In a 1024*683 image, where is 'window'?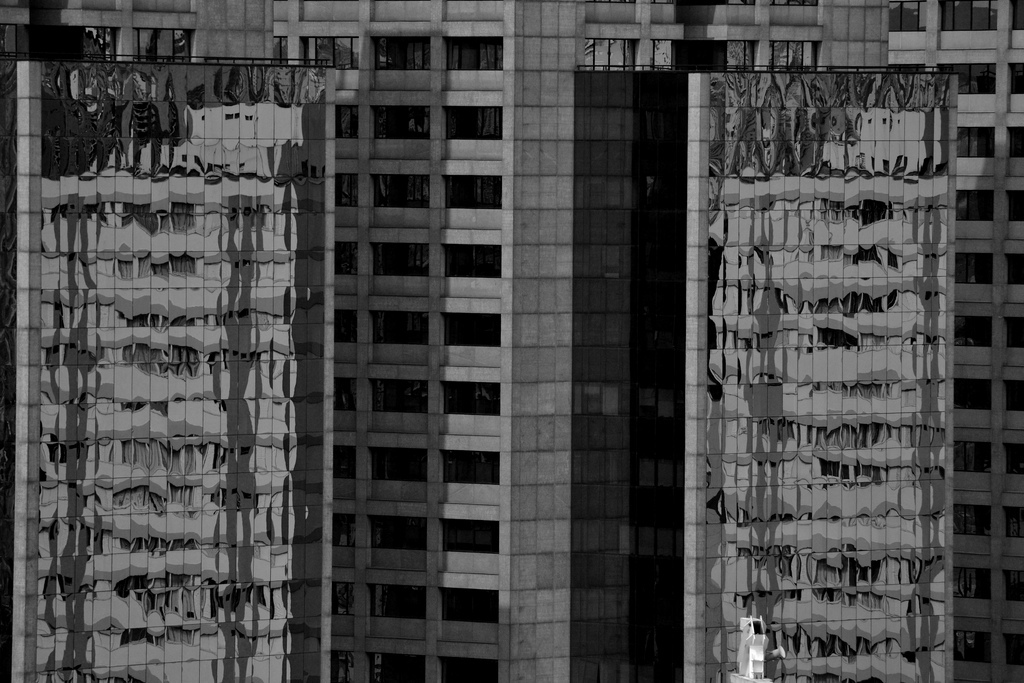
x1=949, y1=440, x2=989, y2=477.
